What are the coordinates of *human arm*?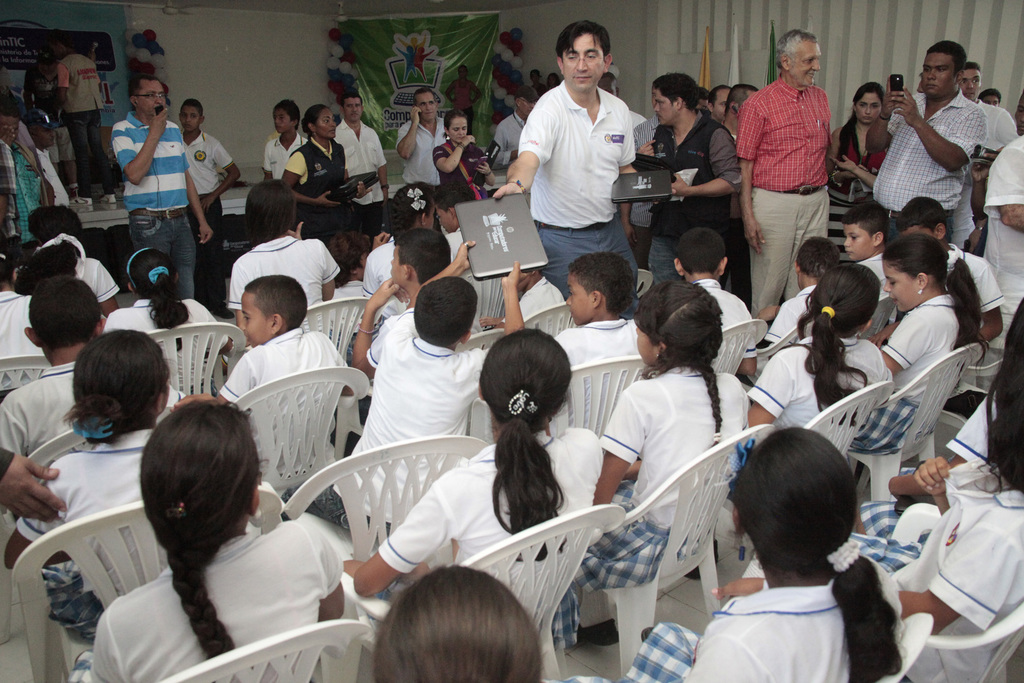
[97,259,118,314].
